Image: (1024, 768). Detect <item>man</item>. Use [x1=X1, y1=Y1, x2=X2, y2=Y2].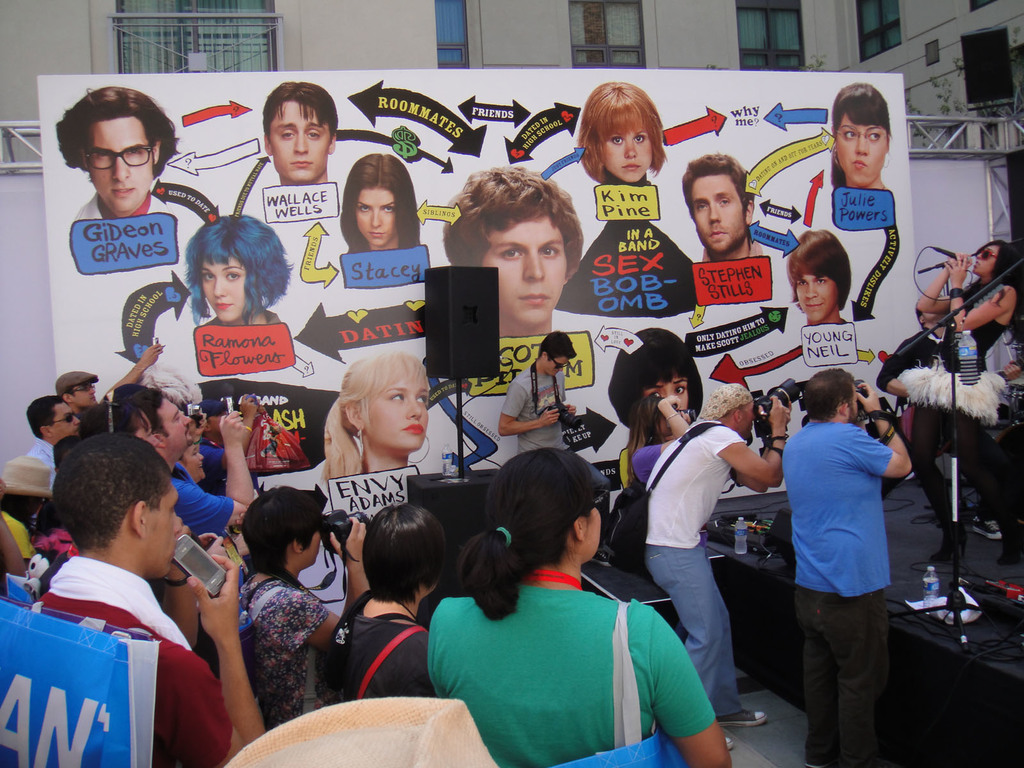
[x1=677, y1=152, x2=769, y2=267].
